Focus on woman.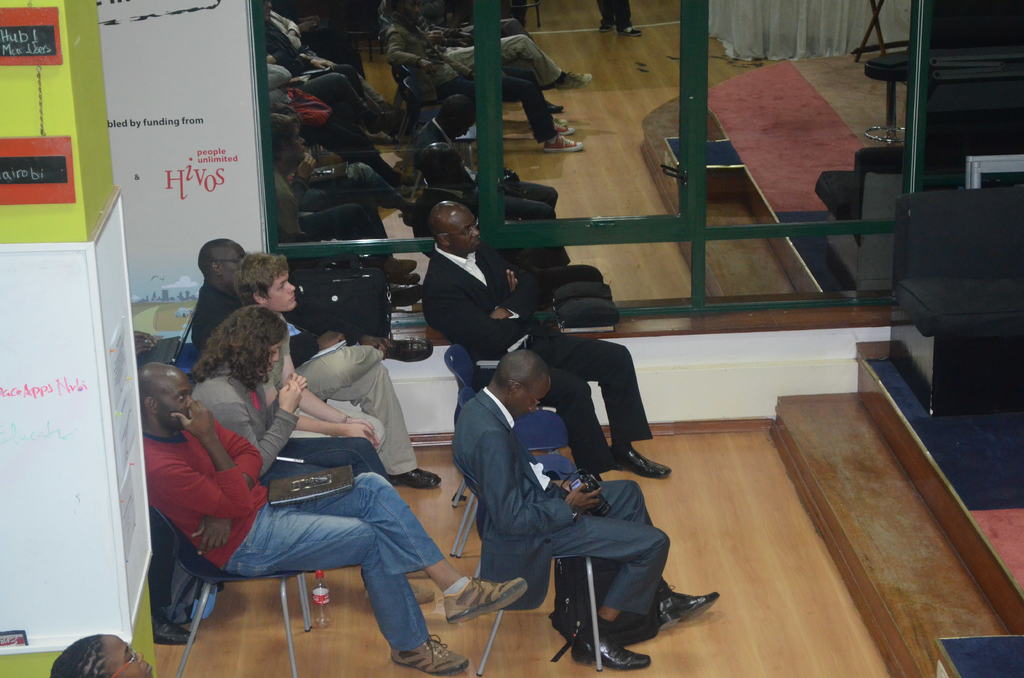
Focused at select_region(50, 631, 152, 677).
